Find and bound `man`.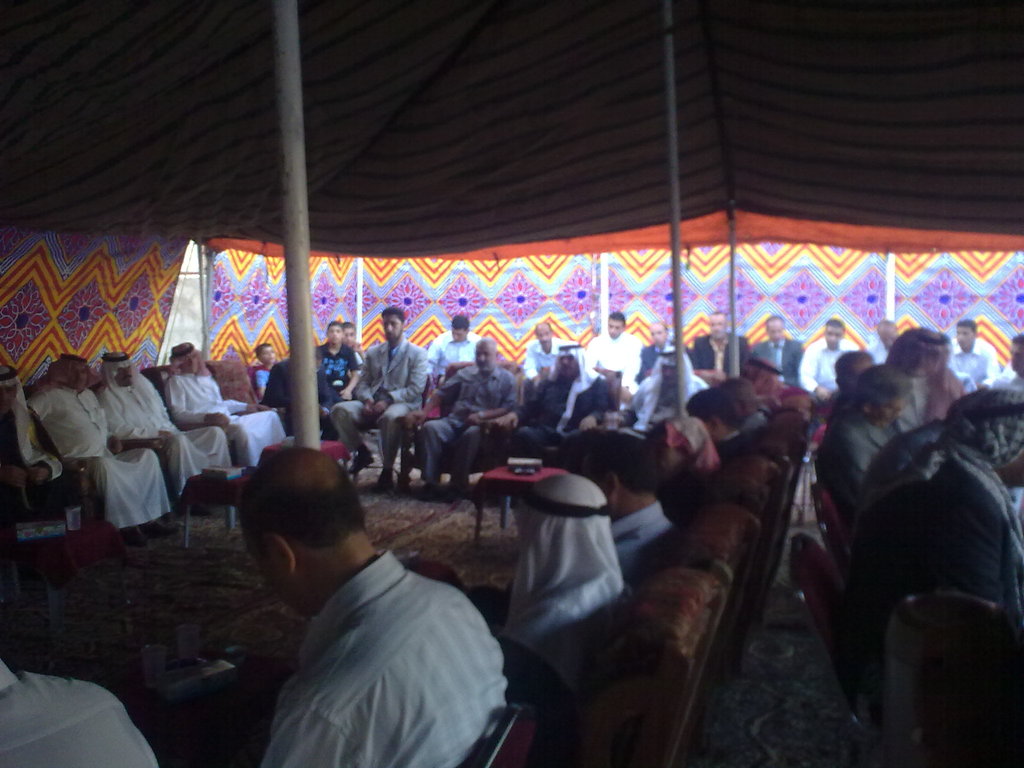
Bound: {"left": 854, "top": 378, "right": 1023, "bottom": 636}.
